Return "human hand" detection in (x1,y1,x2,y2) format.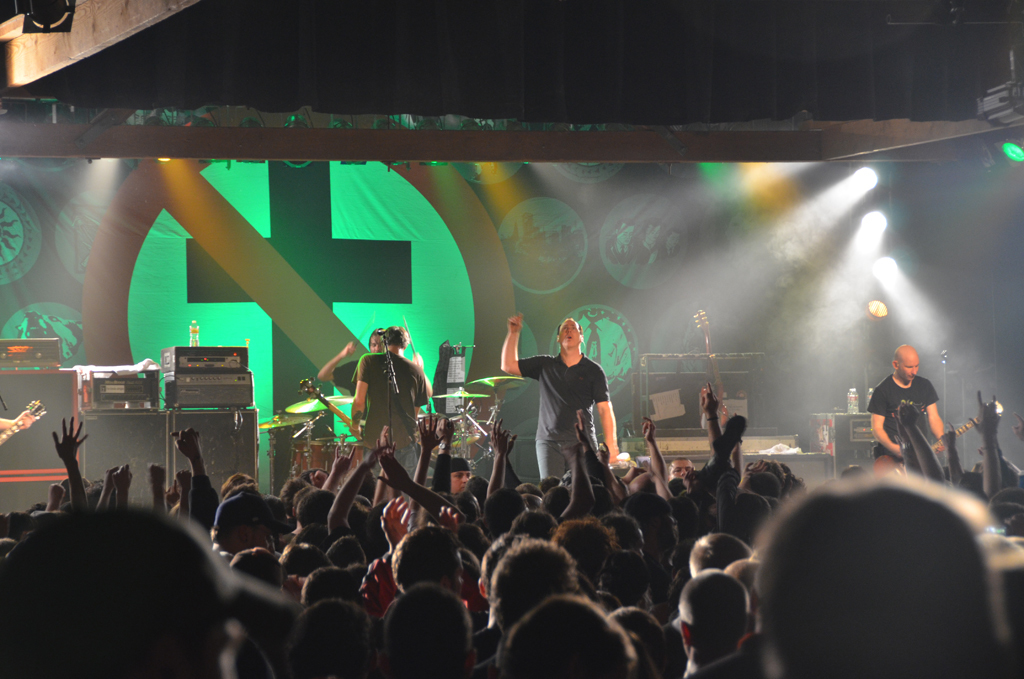
(747,459,771,482).
